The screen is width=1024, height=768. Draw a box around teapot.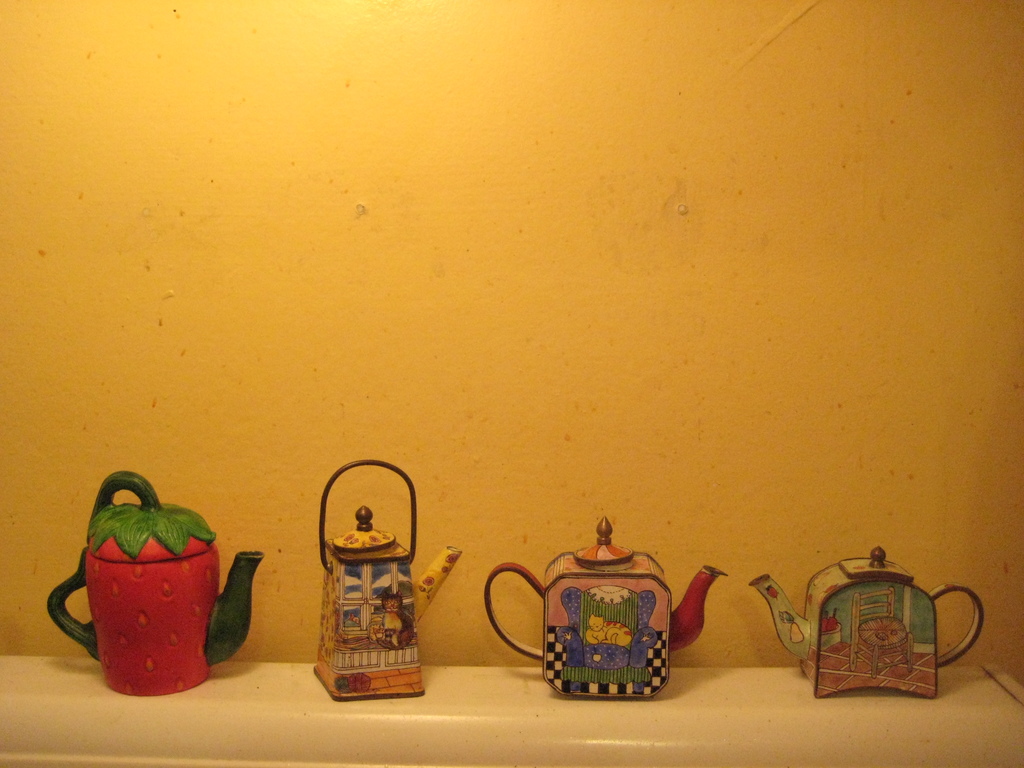
311:457:460:704.
